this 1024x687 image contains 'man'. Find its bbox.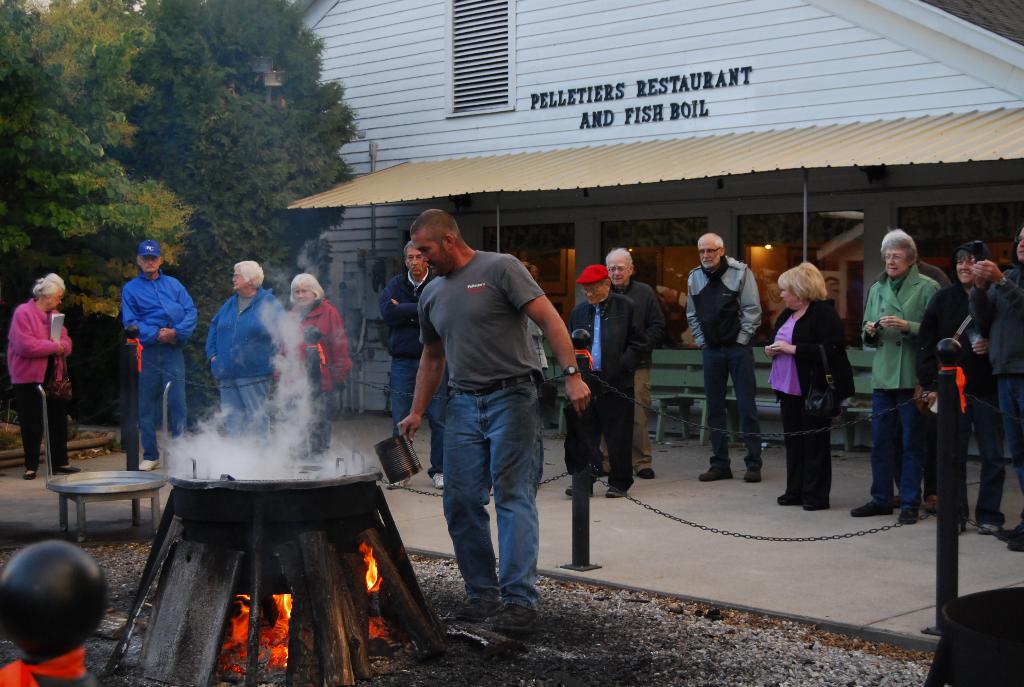
555/260/636/501.
